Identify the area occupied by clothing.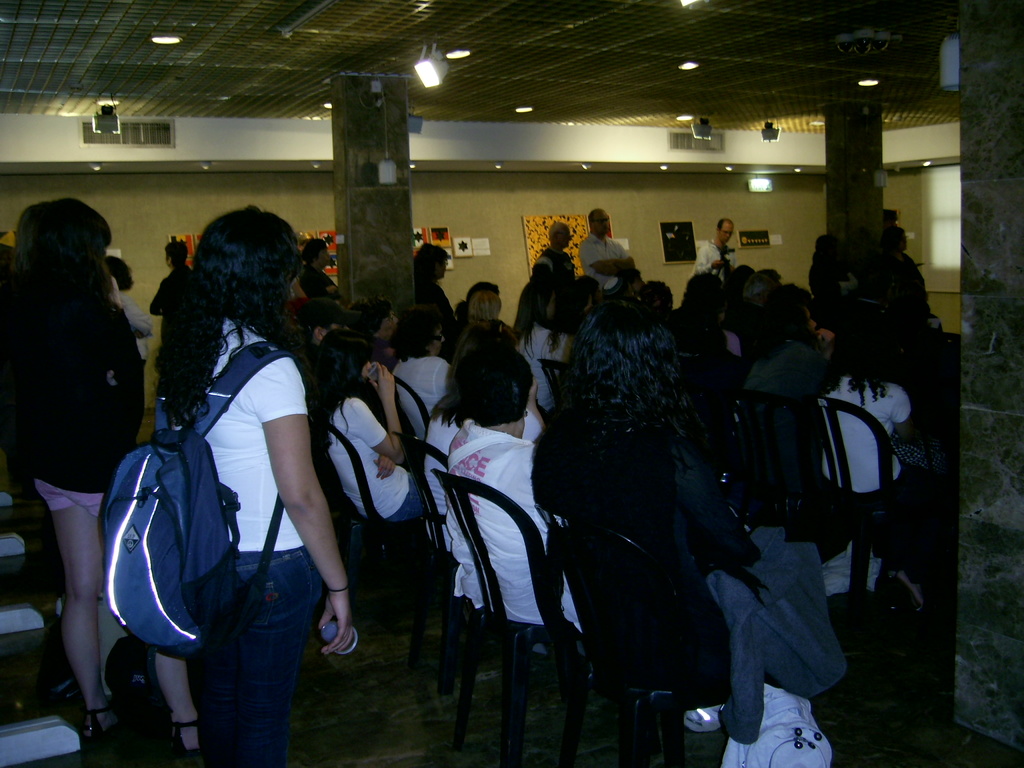
Area: 533:321:558:383.
